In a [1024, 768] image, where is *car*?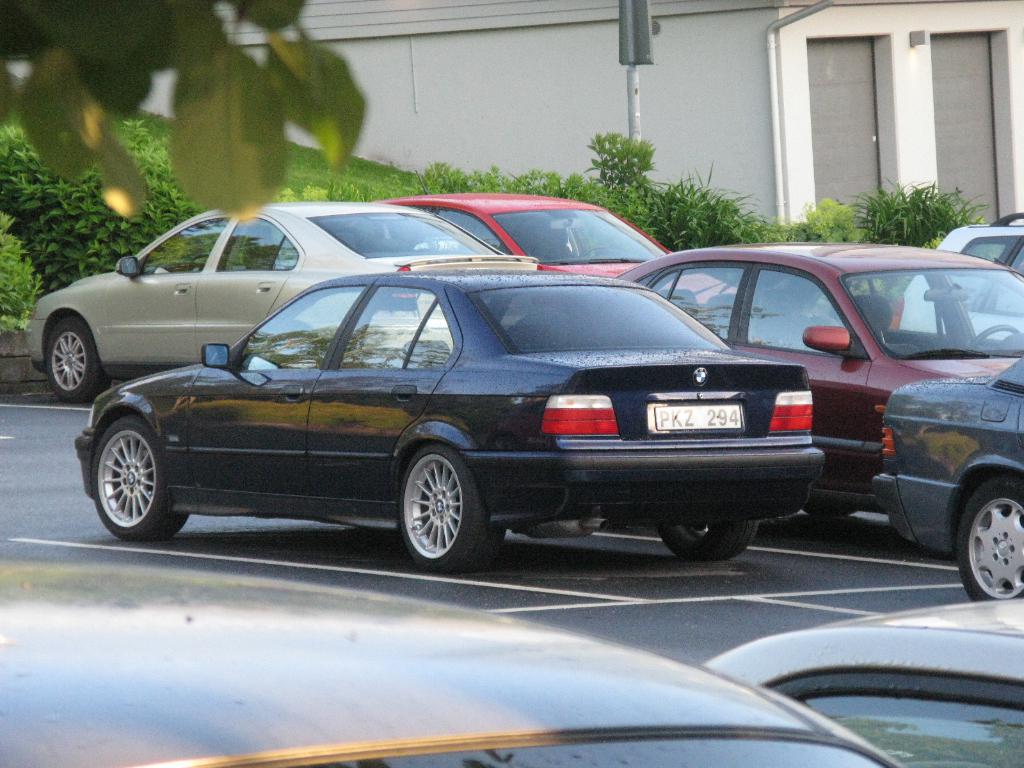
[left=83, top=266, right=828, bottom=569].
